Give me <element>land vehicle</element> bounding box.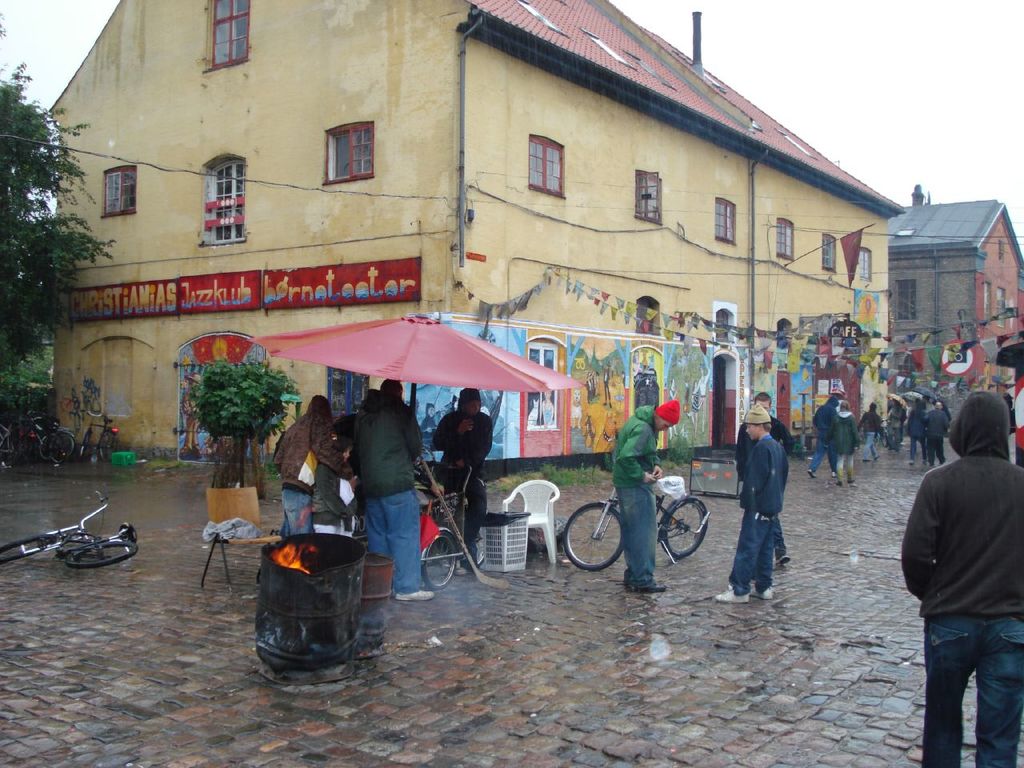
[x1=0, y1=413, x2=61, y2=459].
